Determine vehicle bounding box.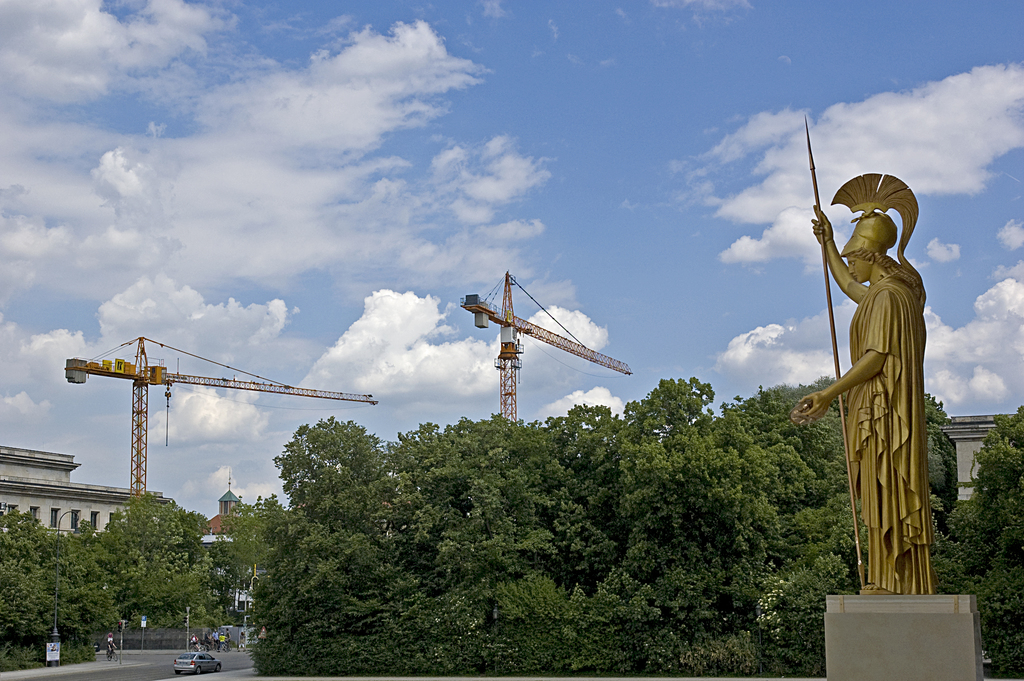
Determined: select_region(105, 642, 118, 663).
